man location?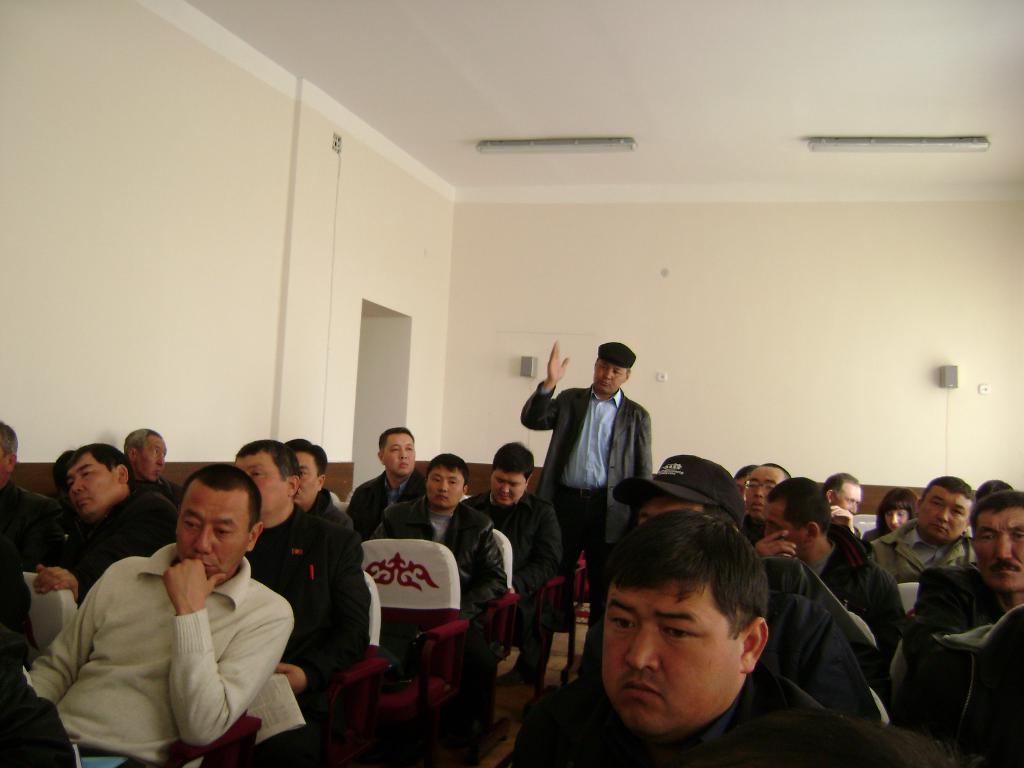
230 433 353 664
